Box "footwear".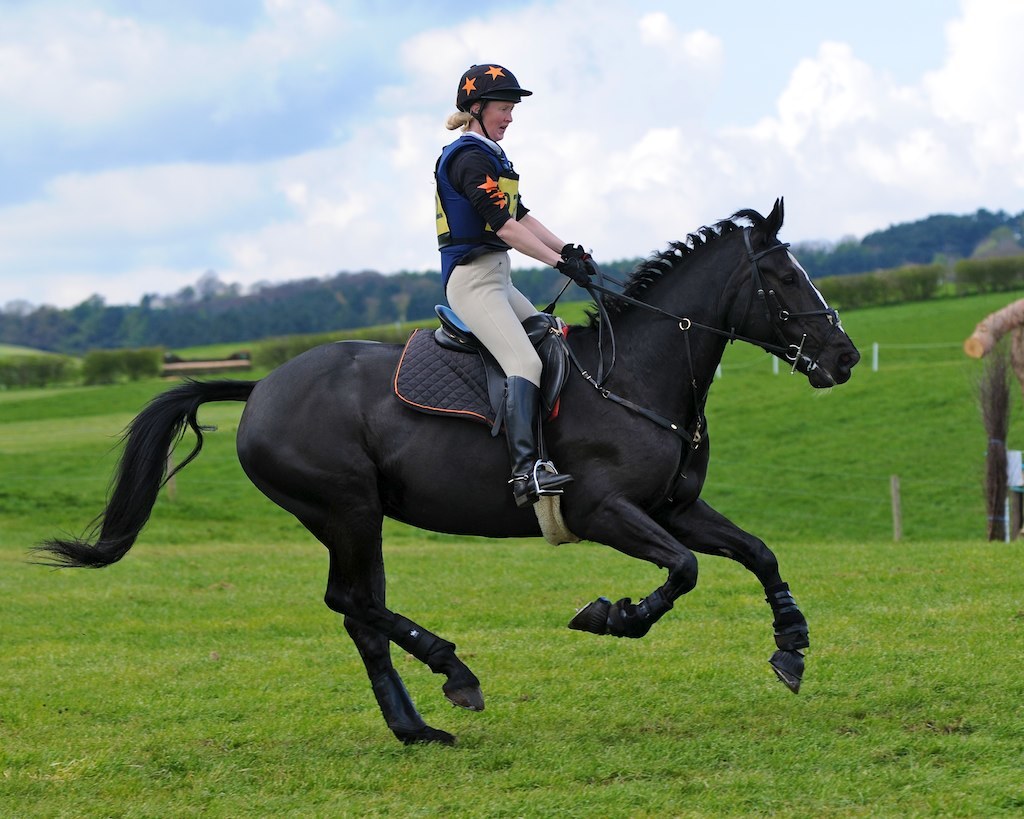
[x1=506, y1=381, x2=572, y2=500].
